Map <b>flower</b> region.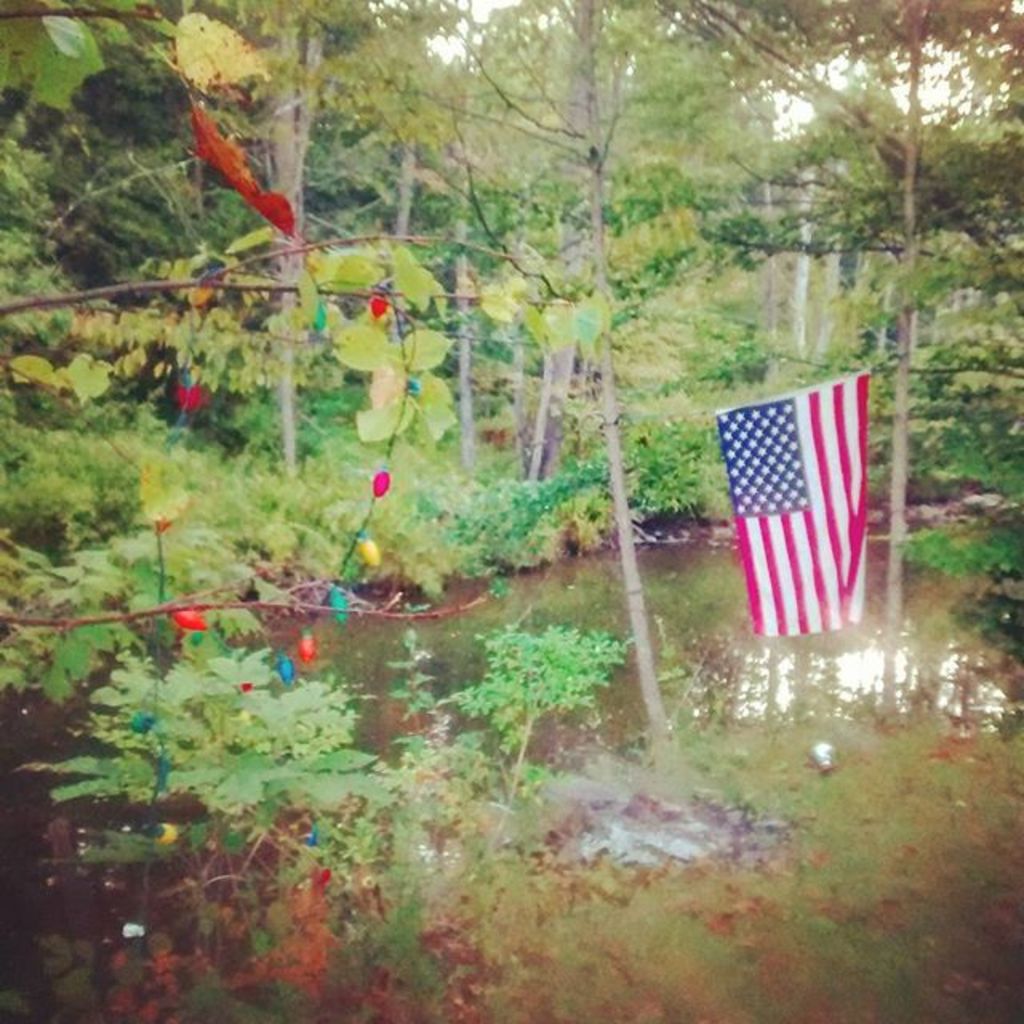
Mapped to <box>371,469,394,499</box>.
